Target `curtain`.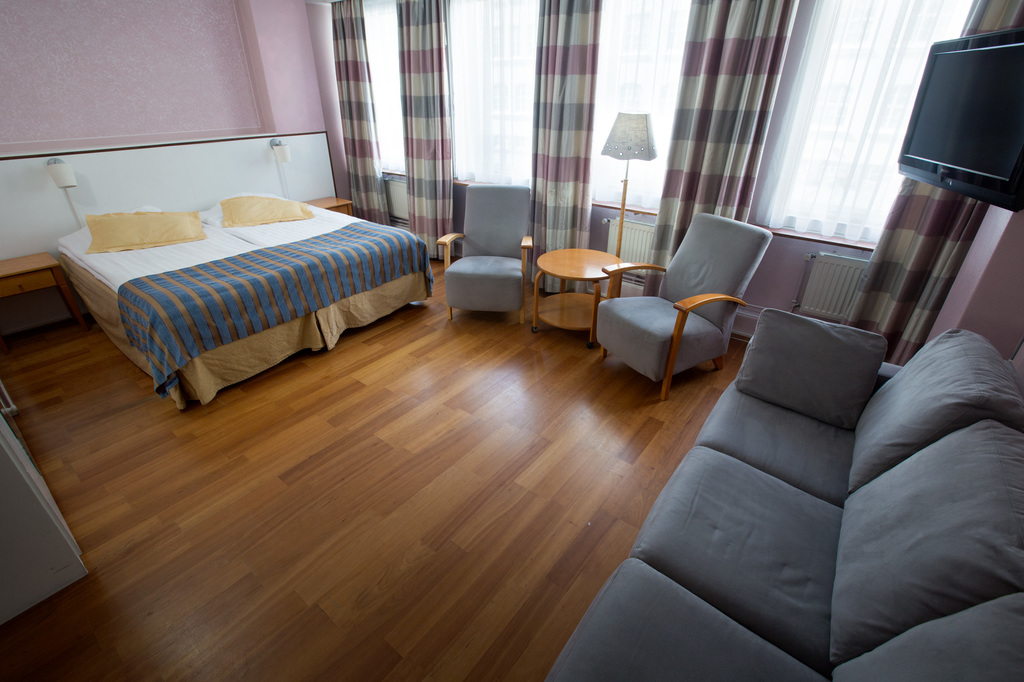
Target region: select_region(529, 0, 596, 295).
